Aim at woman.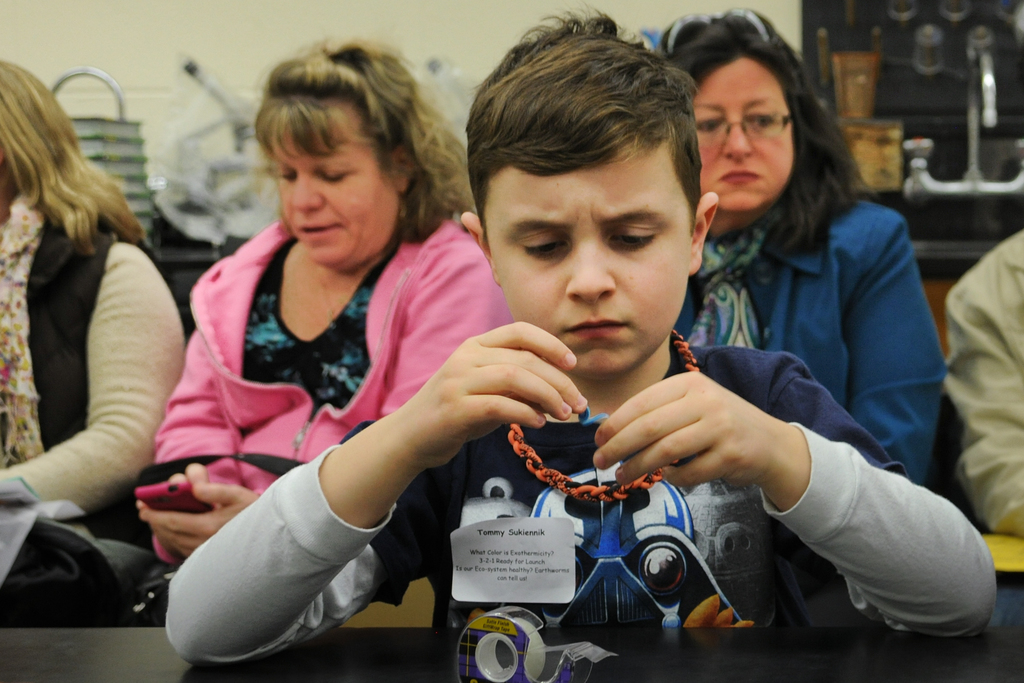
Aimed at bbox=(135, 34, 511, 569).
